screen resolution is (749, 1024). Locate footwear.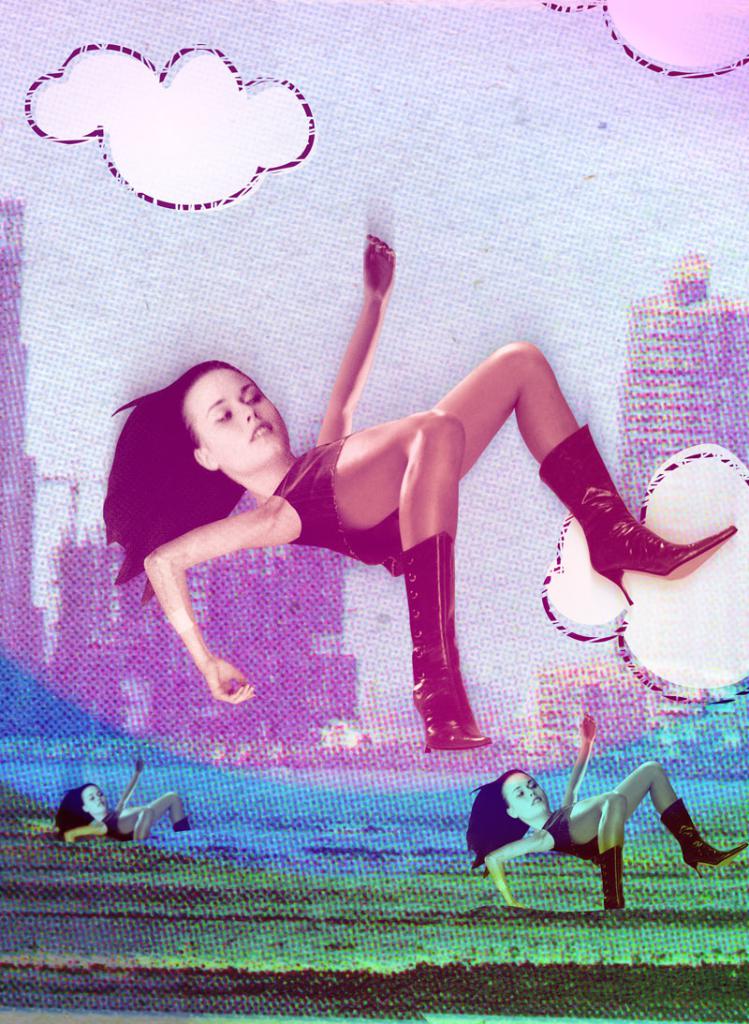
[x1=172, y1=814, x2=188, y2=830].
